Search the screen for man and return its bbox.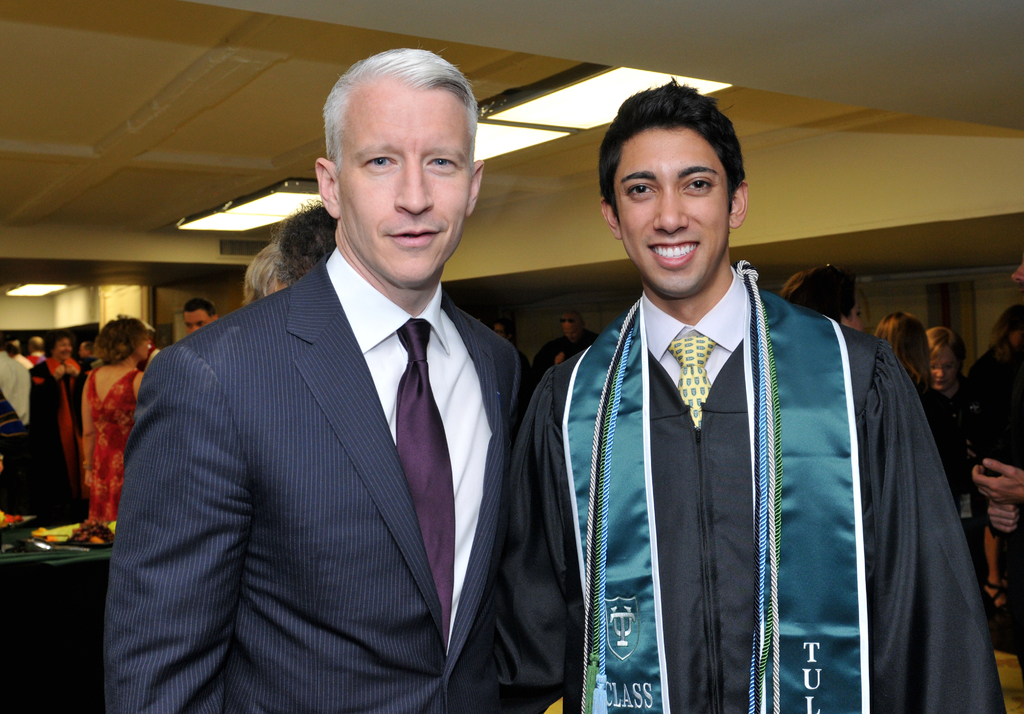
Found: [x1=970, y1=261, x2=1023, y2=680].
